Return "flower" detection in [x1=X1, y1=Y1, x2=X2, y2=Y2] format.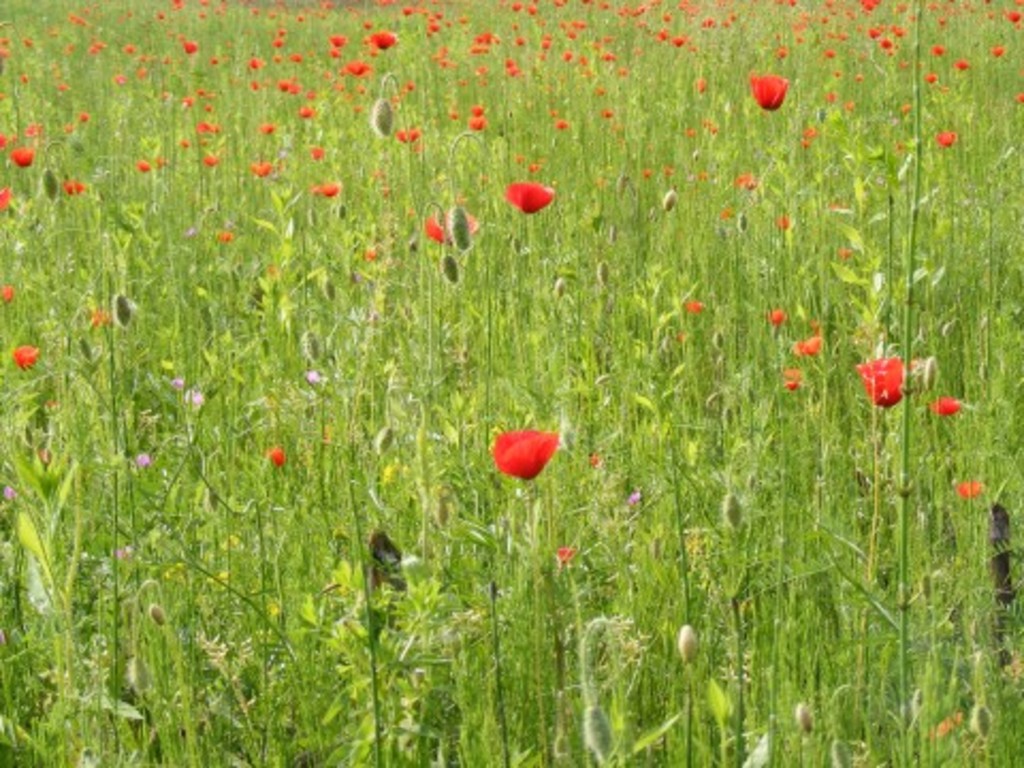
[x1=751, y1=73, x2=789, y2=111].
